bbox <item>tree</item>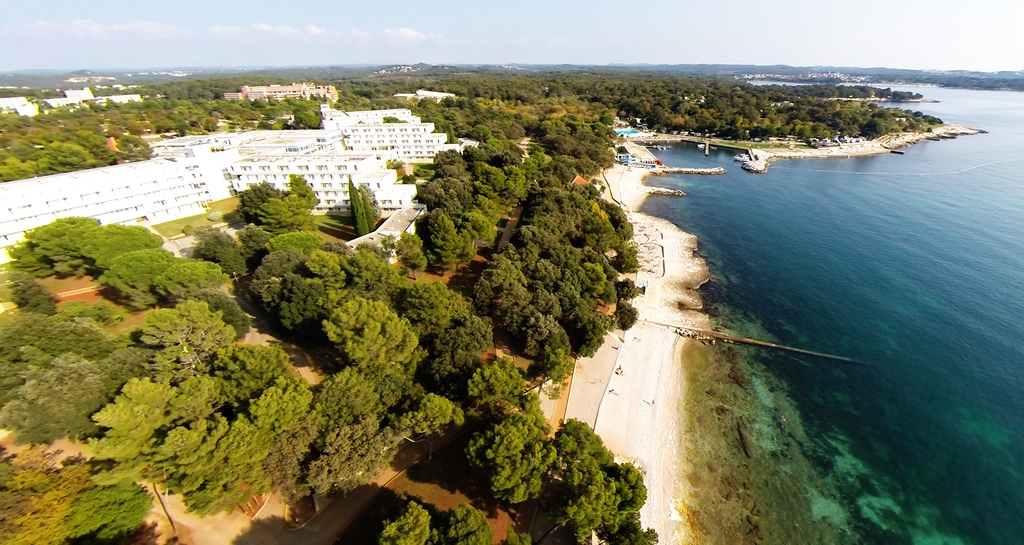
255 244 298 312
